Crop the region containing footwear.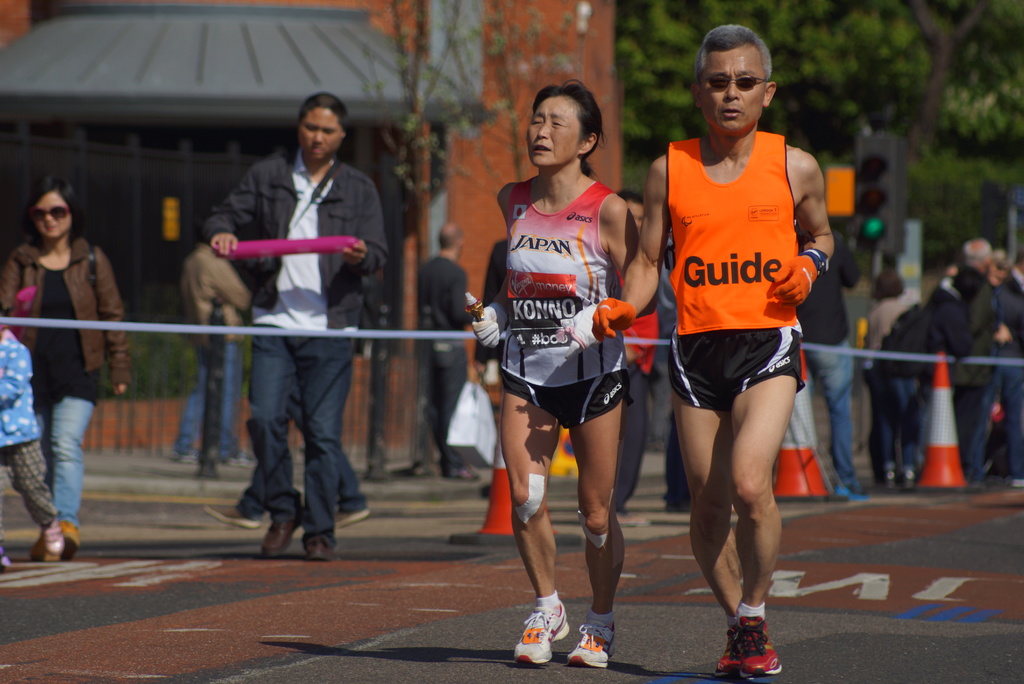
Crop region: 510,599,570,667.
